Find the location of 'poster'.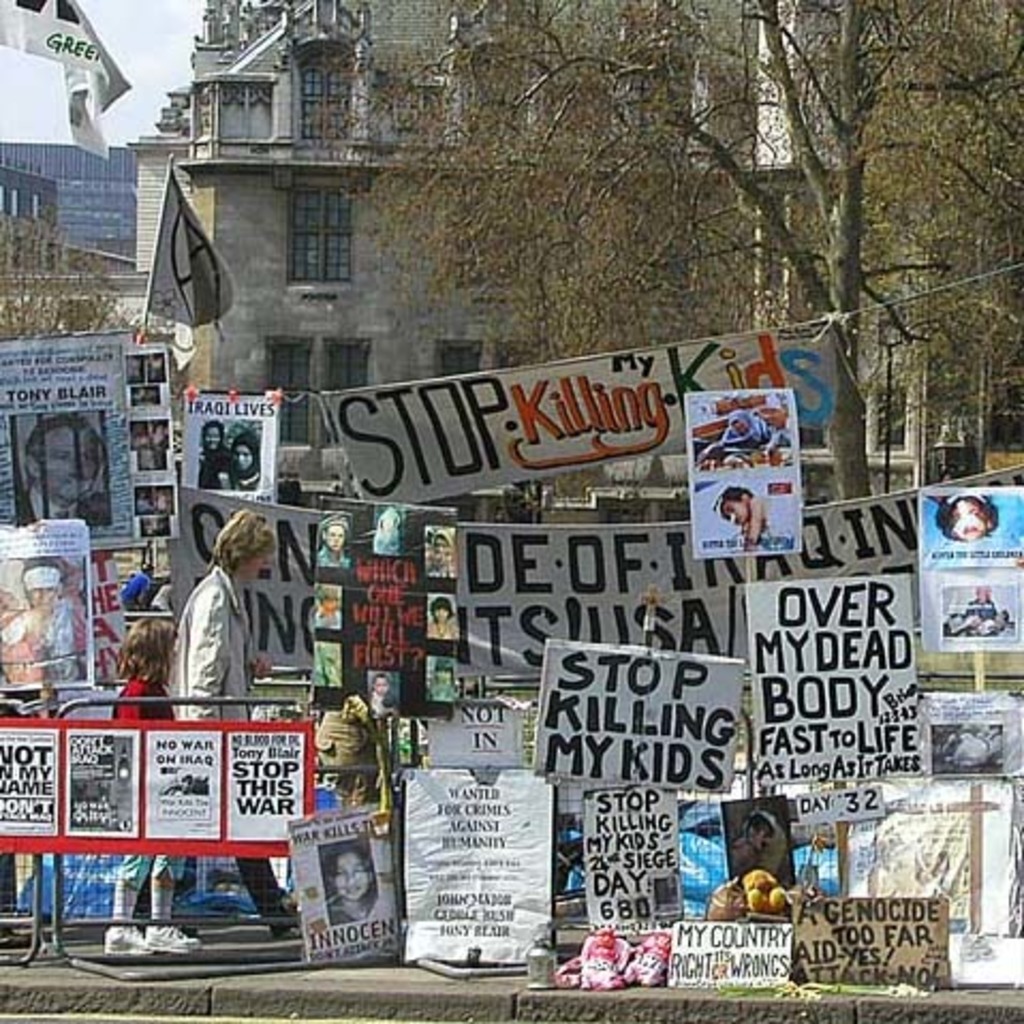
Location: [316, 321, 838, 505].
